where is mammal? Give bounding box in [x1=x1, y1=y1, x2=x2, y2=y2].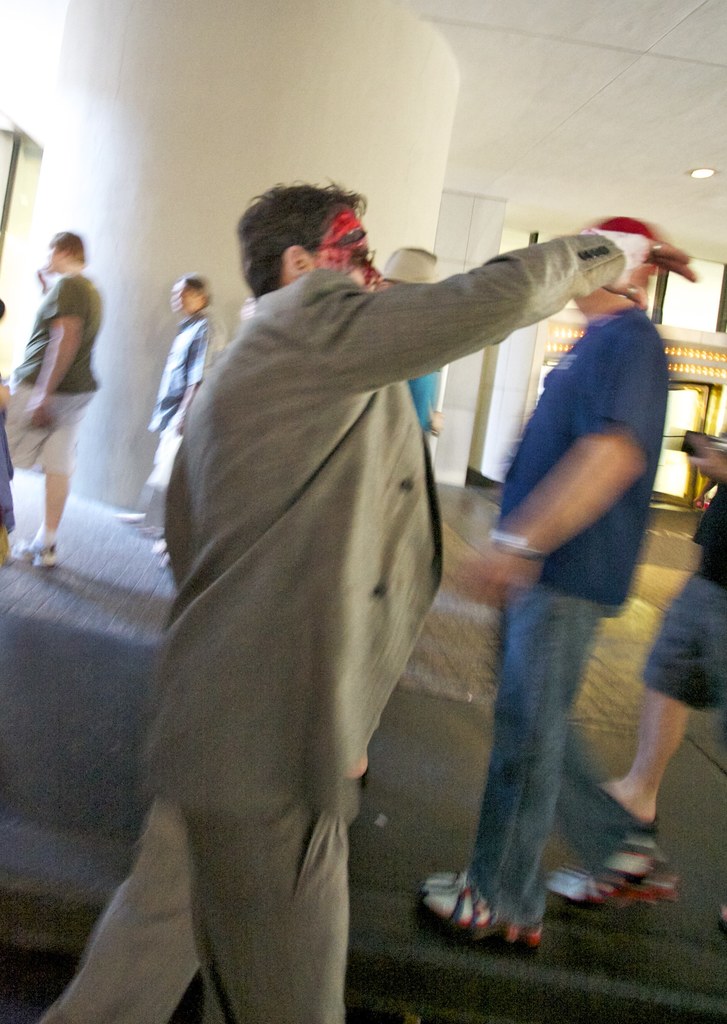
[x1=1, y1=225, x2=107, y2=560].
